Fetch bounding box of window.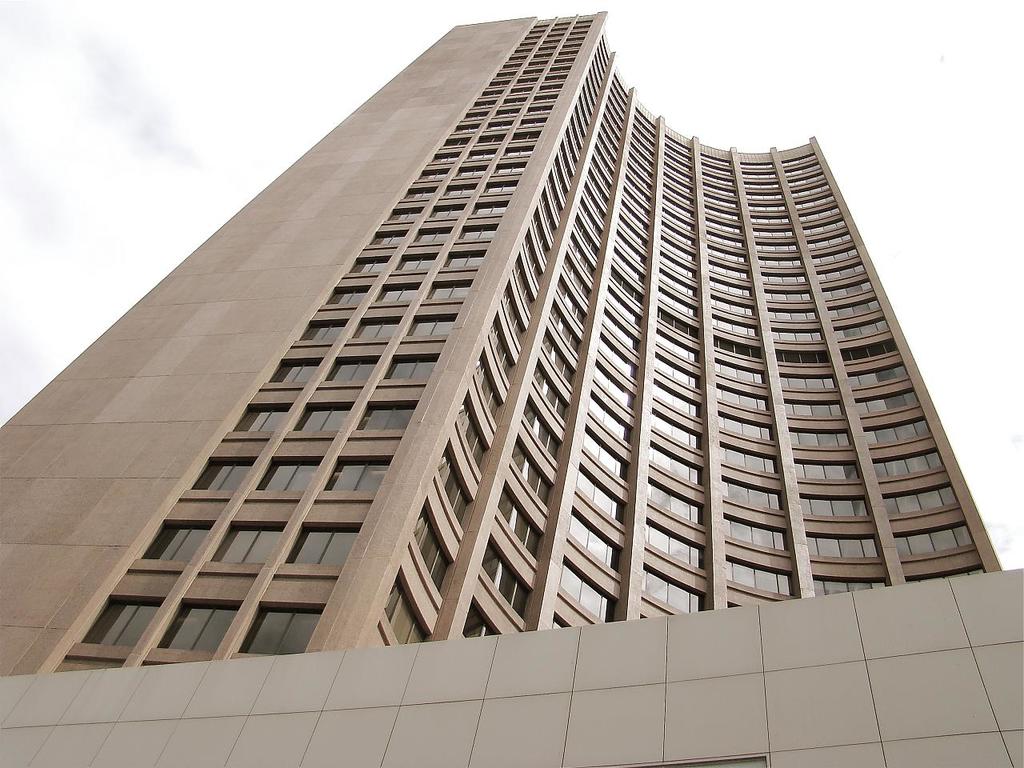
Bbox: x1=314 y1=454 x2=394 y2=509.
